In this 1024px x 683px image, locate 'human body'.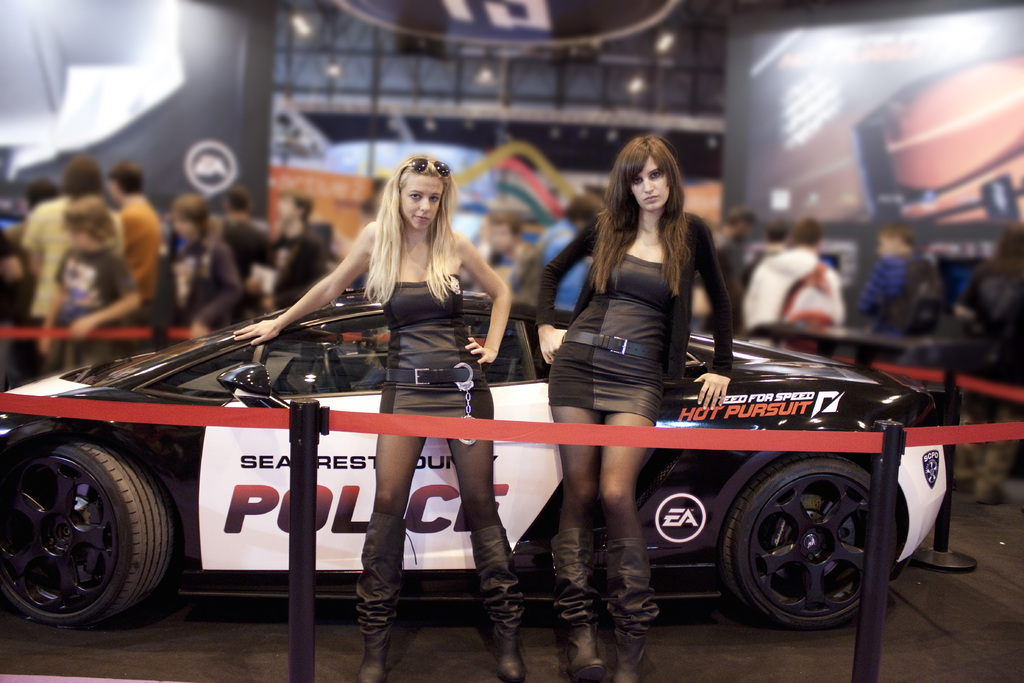
Bounding box: bbox=[236, 213, 522, 682].
